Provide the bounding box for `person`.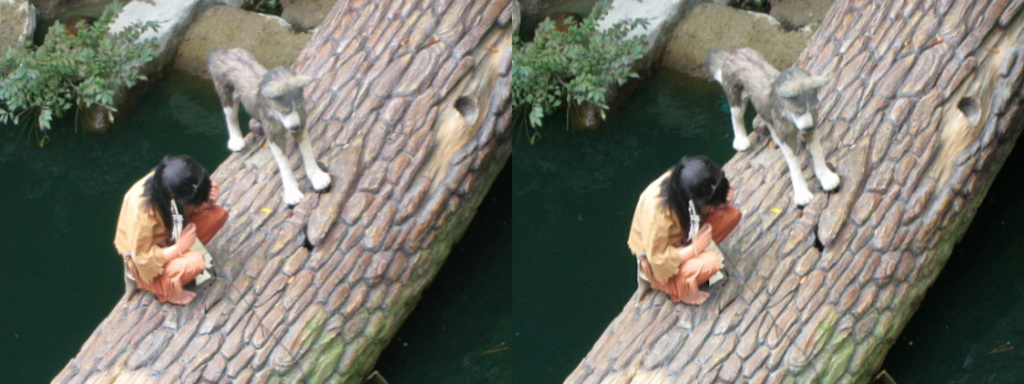
bbox=[628, 152, 744, 296].
